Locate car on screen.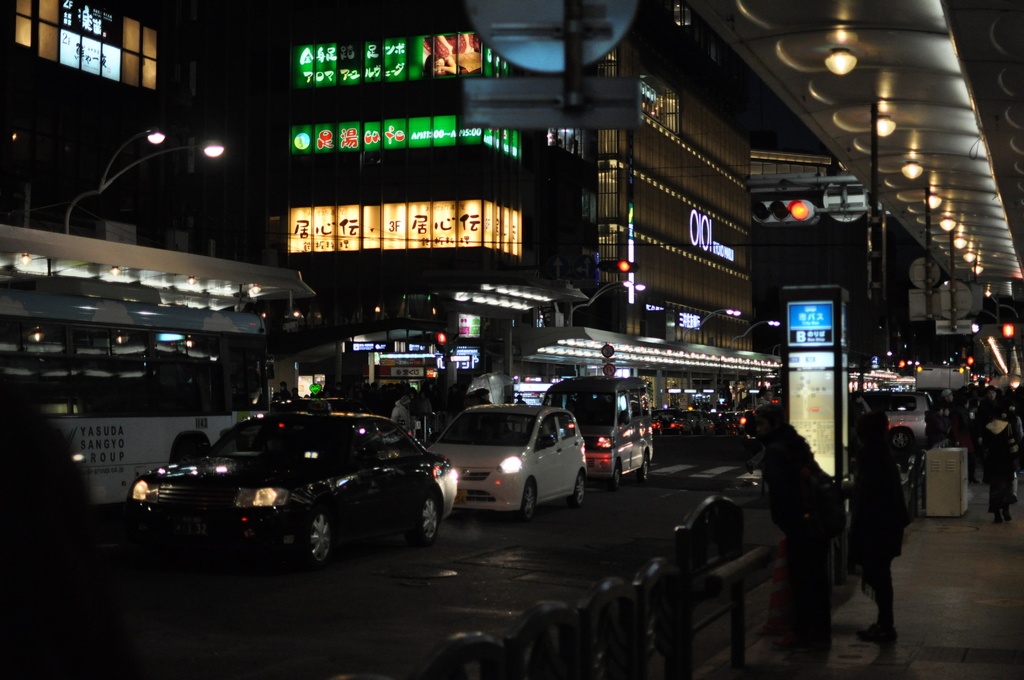
On screen at (x1=852, y1=389, x2=932, y2=457).
